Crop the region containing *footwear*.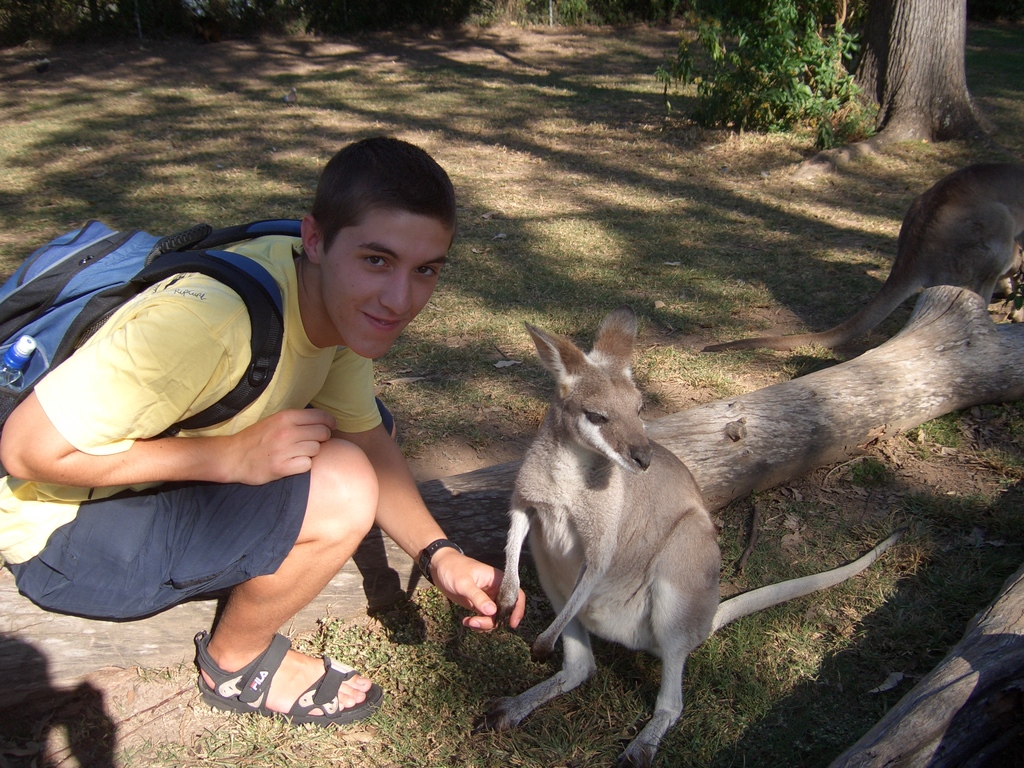
Crop region: [194, 629, 386, 726].
